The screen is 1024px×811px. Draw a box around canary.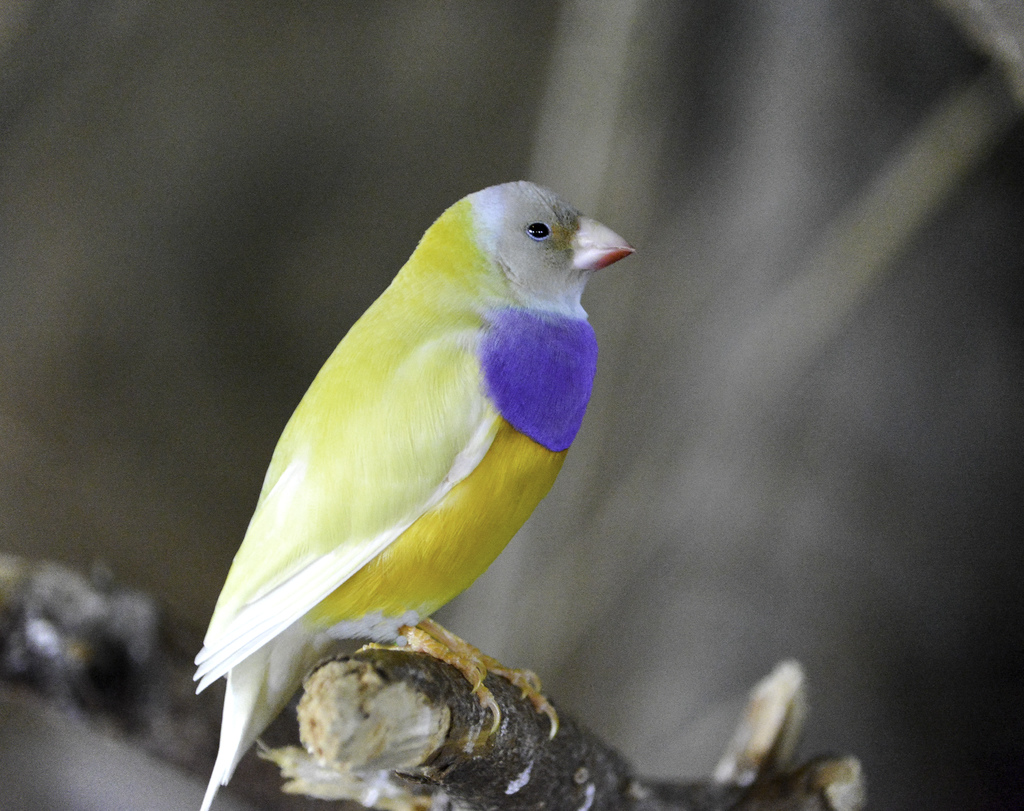
191,179,634,810.
